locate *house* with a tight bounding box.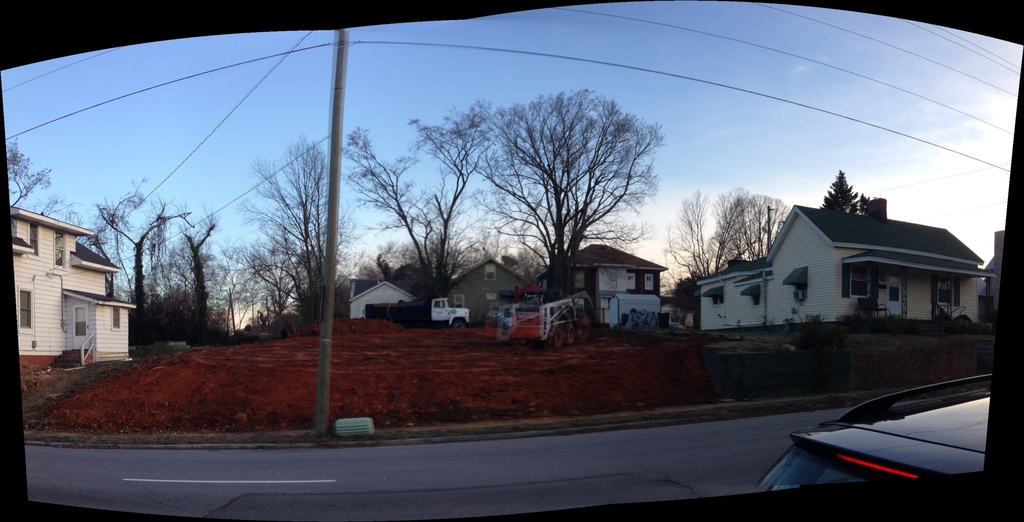
box=[554, 240, 668, 345].
